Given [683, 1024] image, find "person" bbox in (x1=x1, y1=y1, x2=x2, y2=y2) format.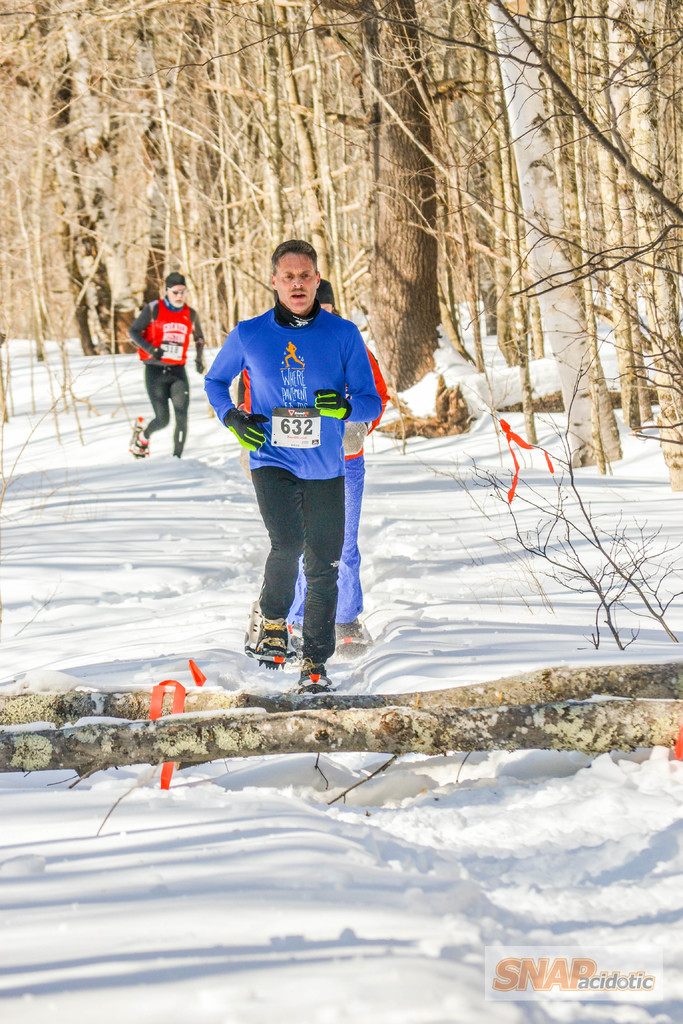
(x1=130, y1=273, x2=211, y2=465).
